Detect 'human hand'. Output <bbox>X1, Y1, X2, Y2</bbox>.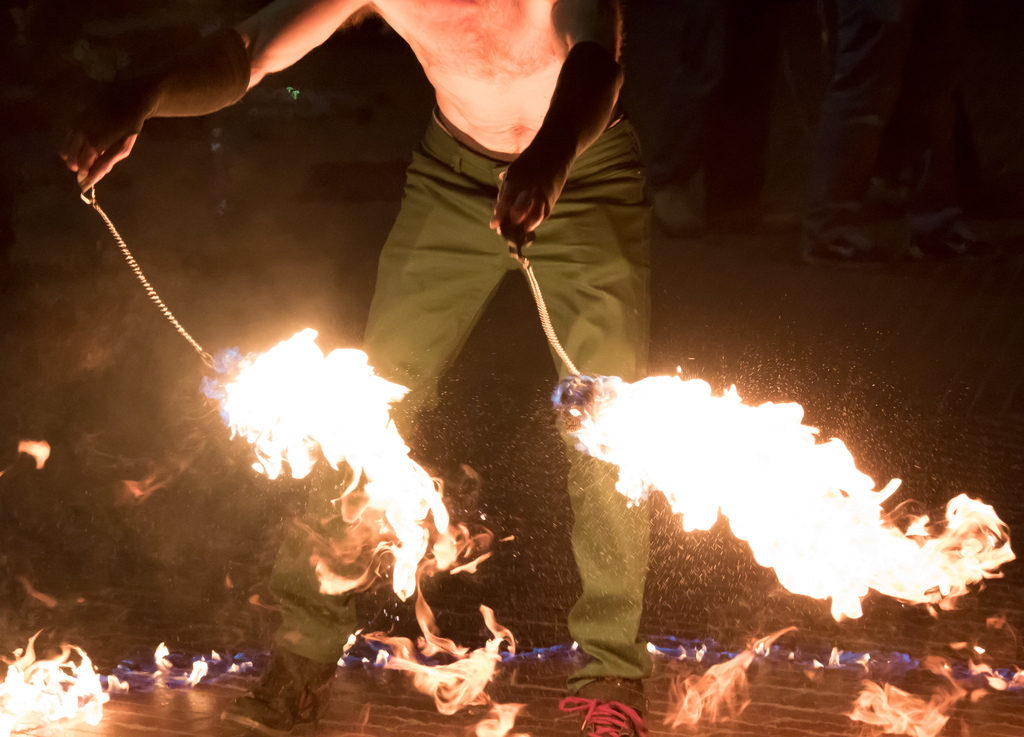
<bbox>51, 90, 134, 187</bbox>.
